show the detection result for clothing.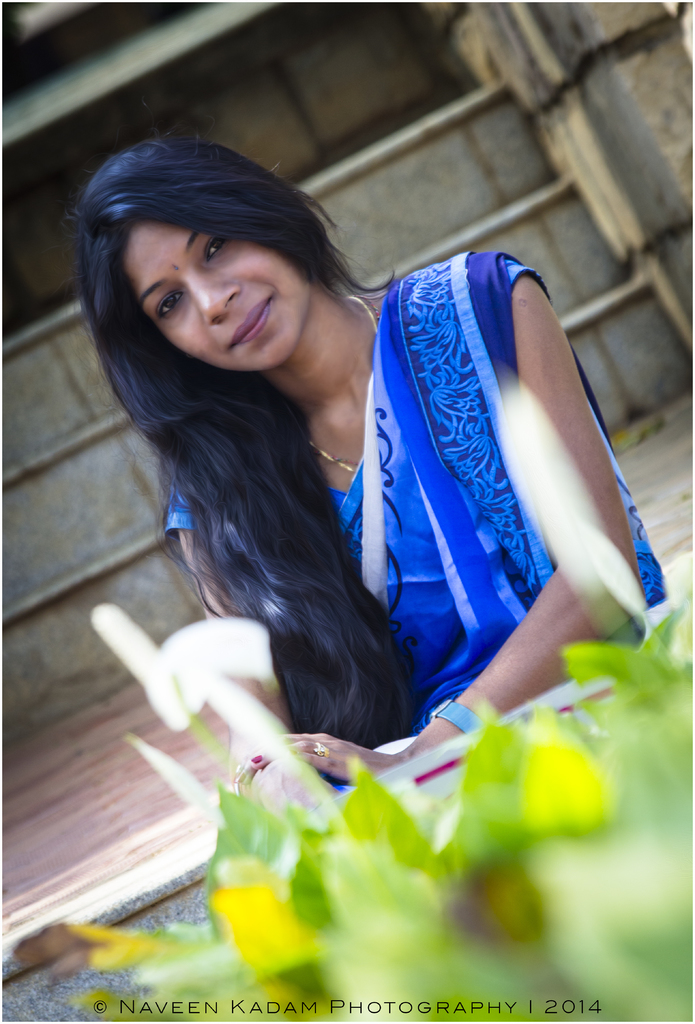
(154, 248, 694, 851).
